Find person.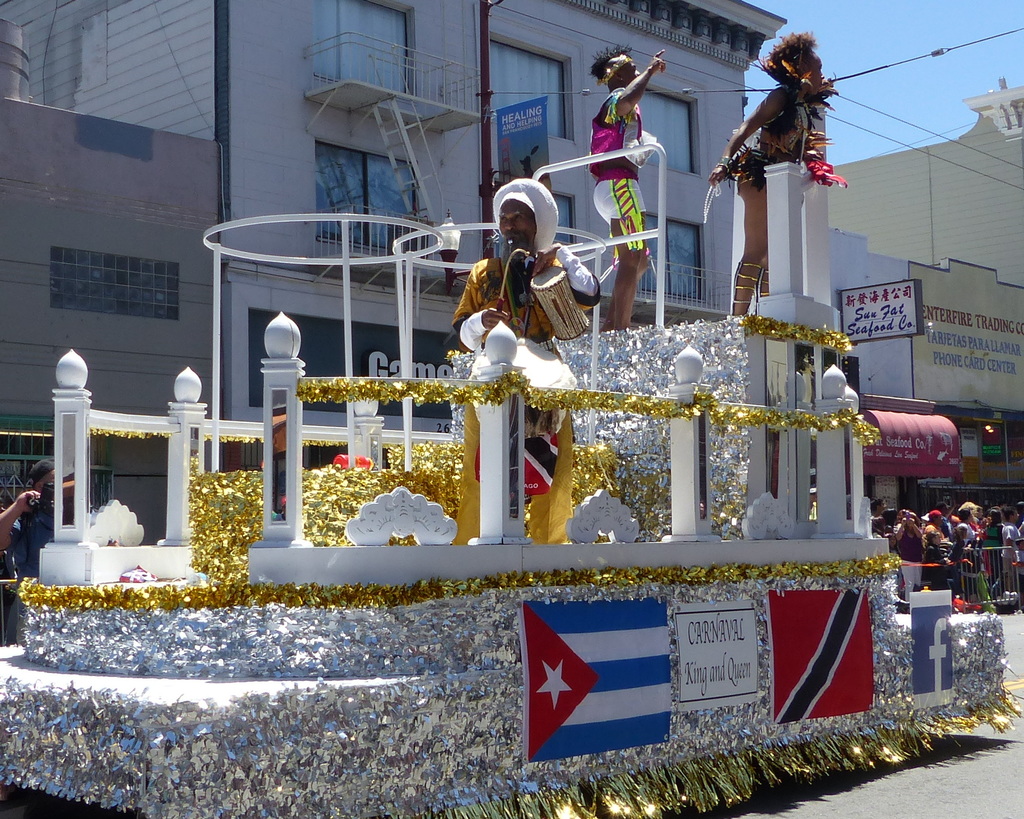
707 23 836 302.
